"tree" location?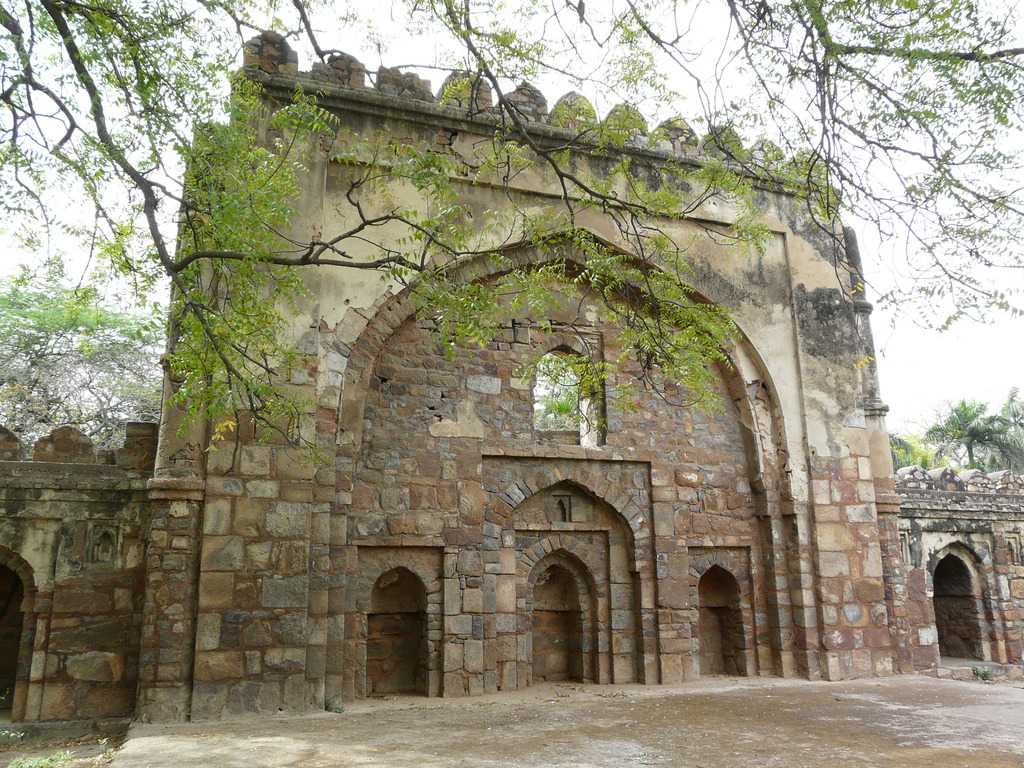
pyautogui.locateOnScreen(922, 396, 1015, 477)
